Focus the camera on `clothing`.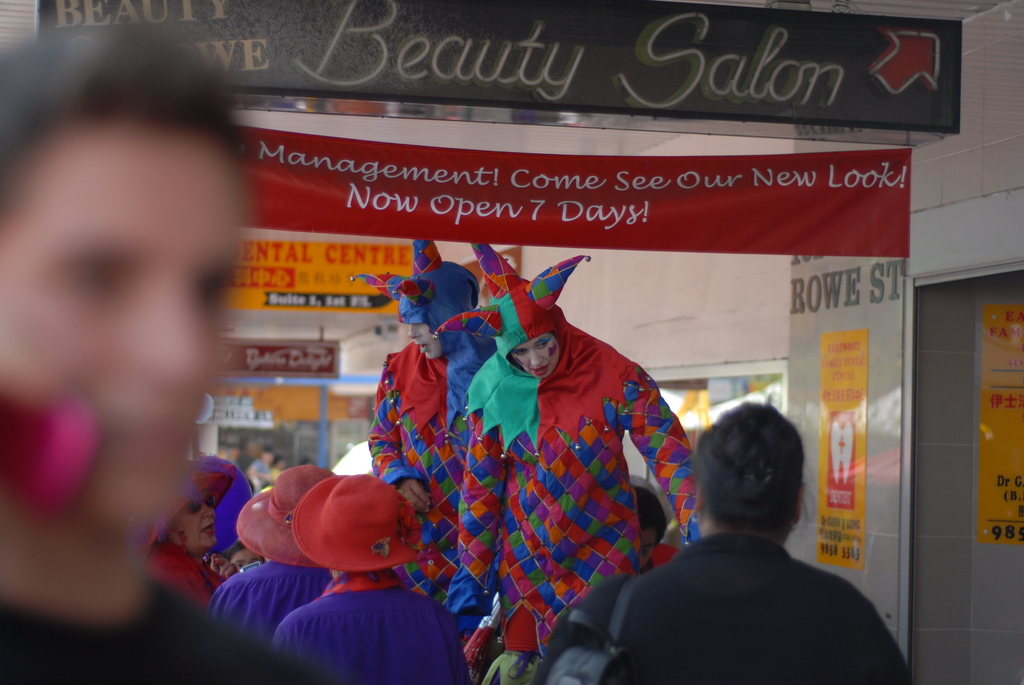
Focus region: select_region(602, 540, 916, 683).
